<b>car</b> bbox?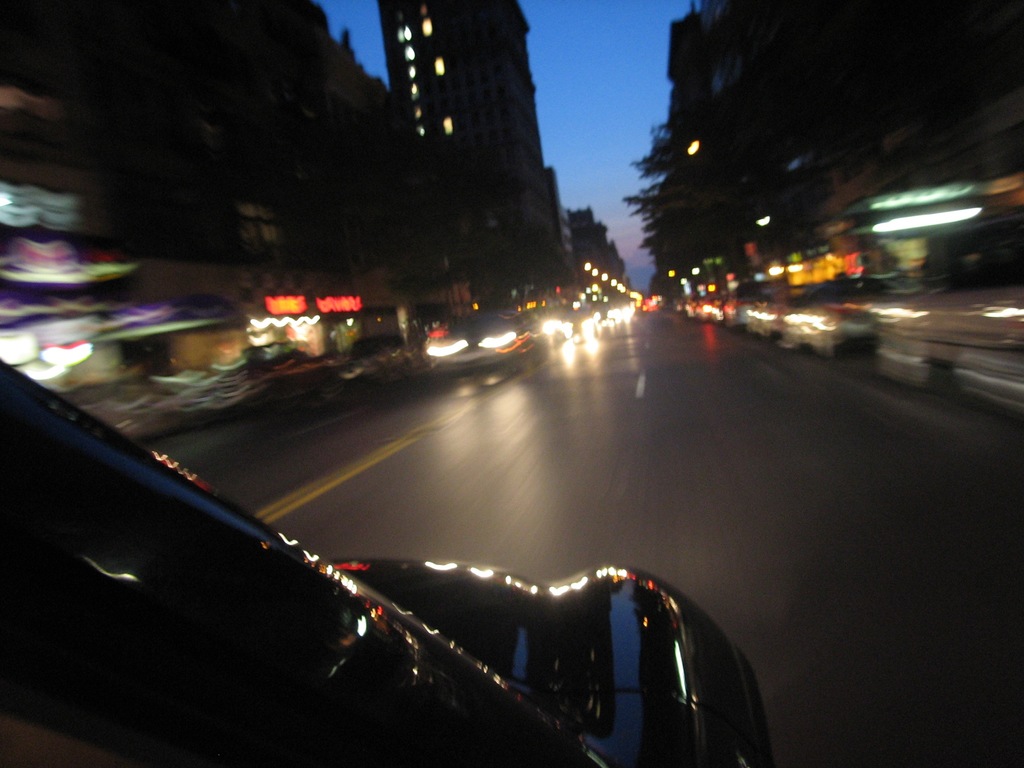
bbox=(0, 359, 772, 767)
